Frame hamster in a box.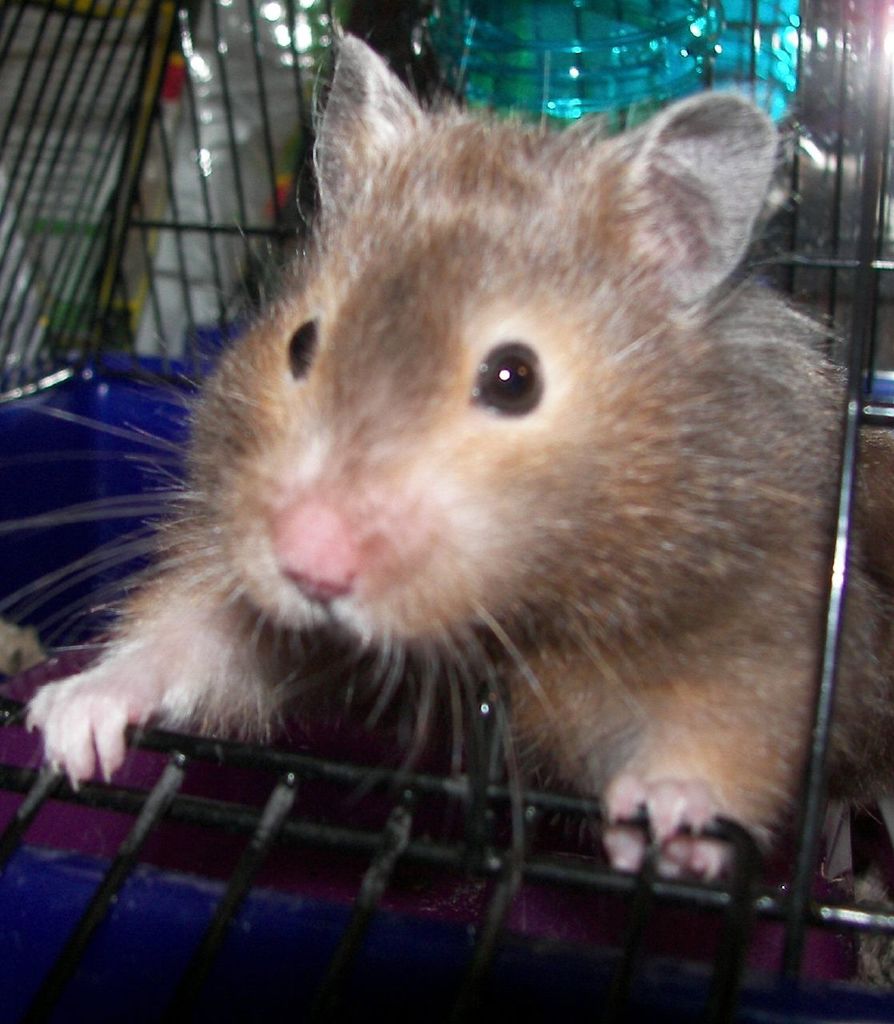
10:18:893:983.
